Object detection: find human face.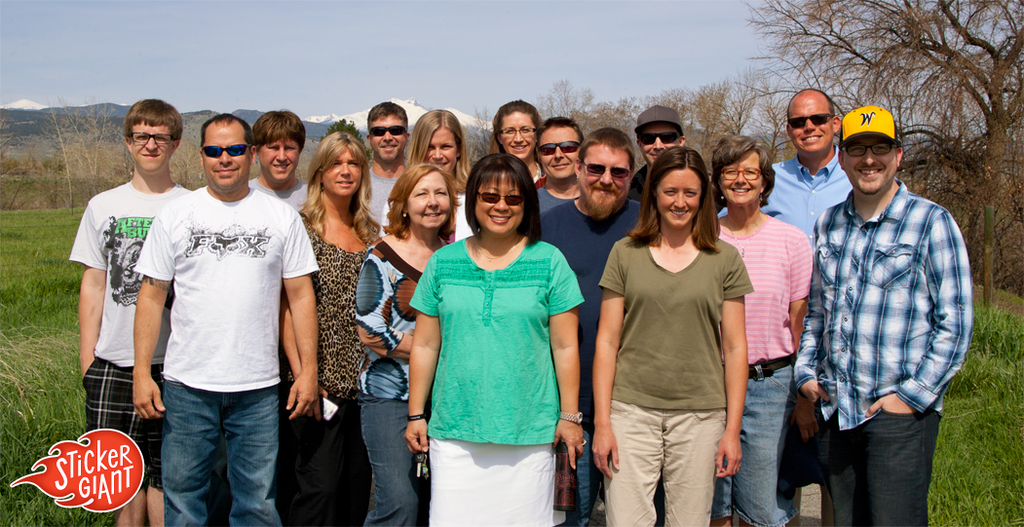
(365, 117, 406, 166).
